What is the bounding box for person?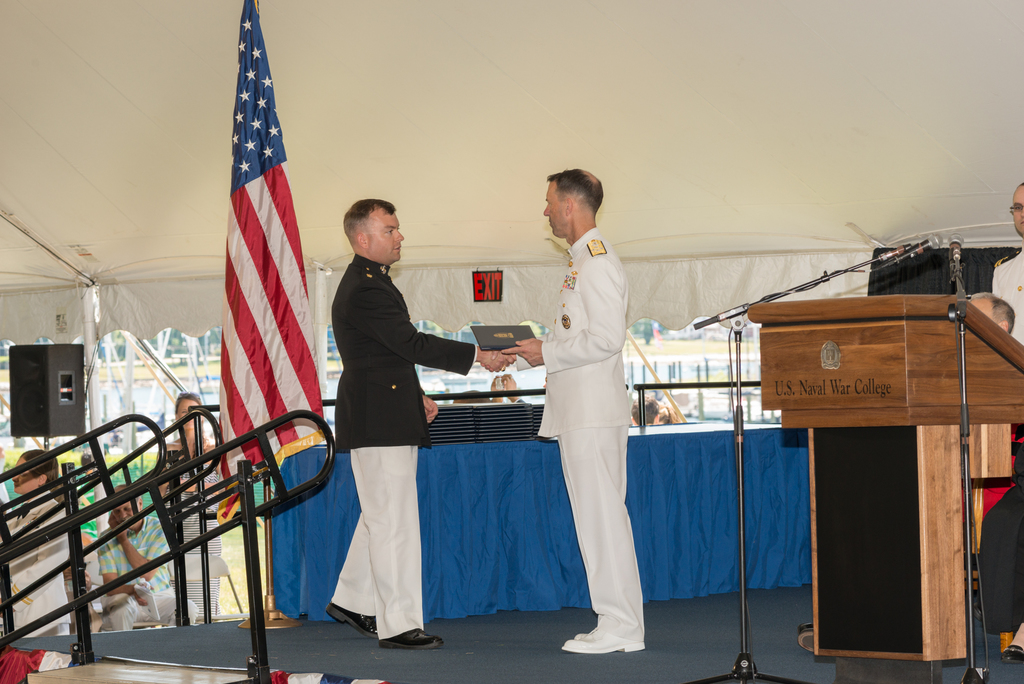
(974, 445, 1023, 668).
